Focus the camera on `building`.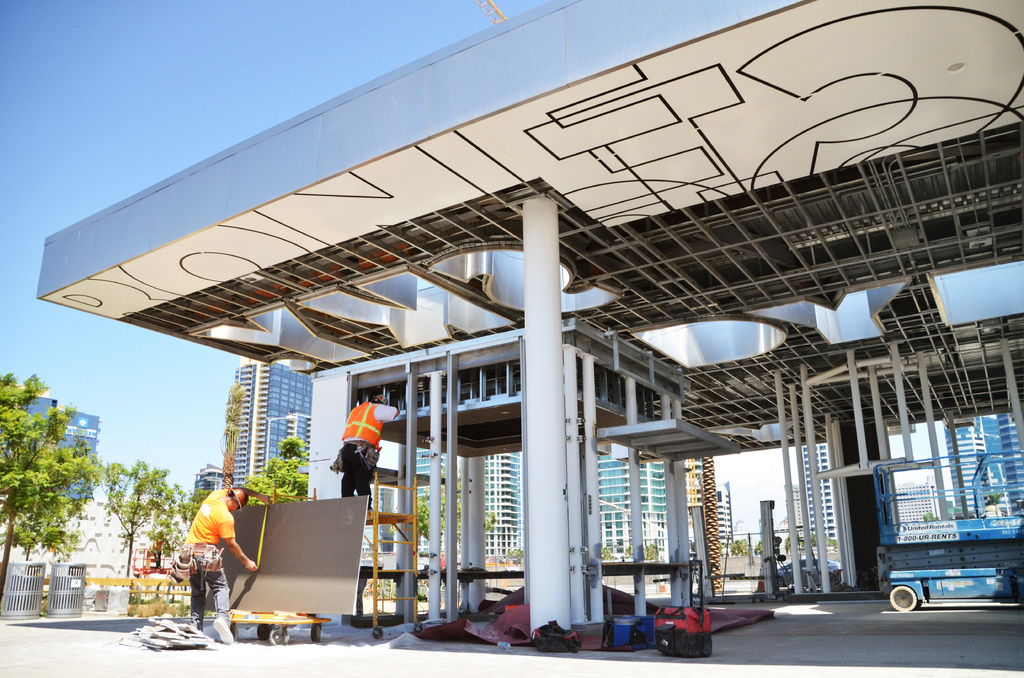
Focus region: x1=230, y1=357, x2=311, y2=498.
